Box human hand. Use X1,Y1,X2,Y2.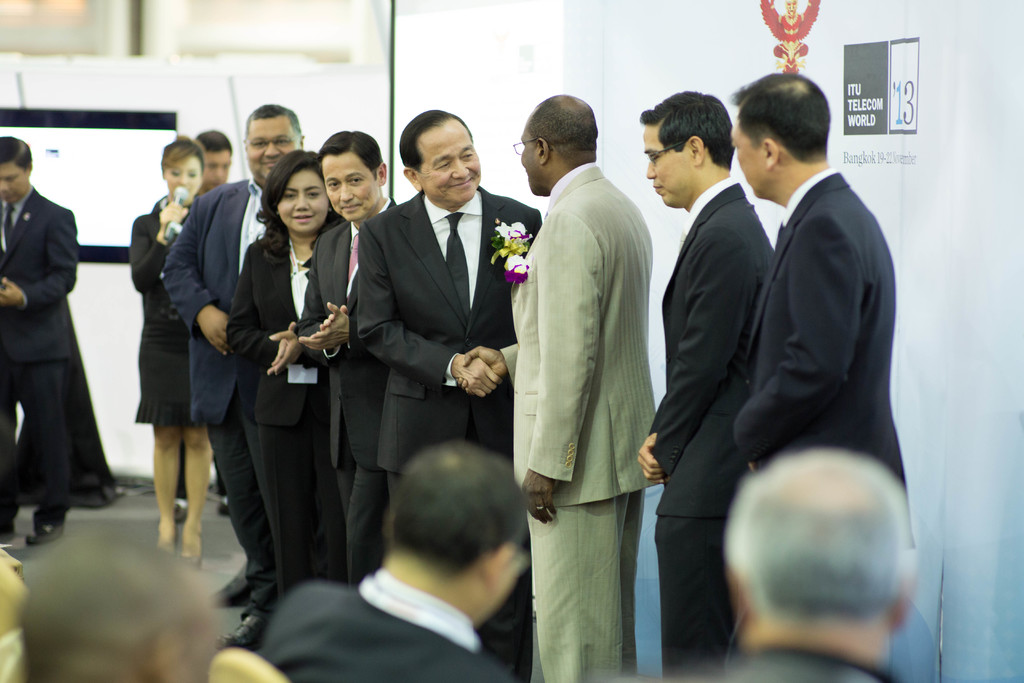
263,328,294,374.
